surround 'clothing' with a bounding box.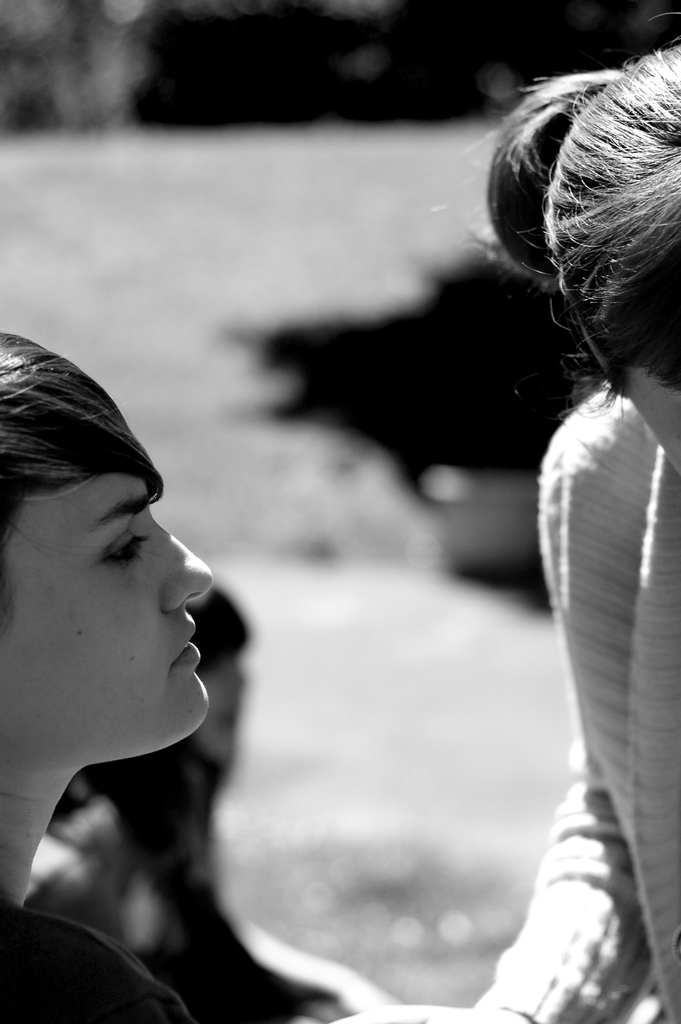
l=0, t=897, r=187, b=1023.
